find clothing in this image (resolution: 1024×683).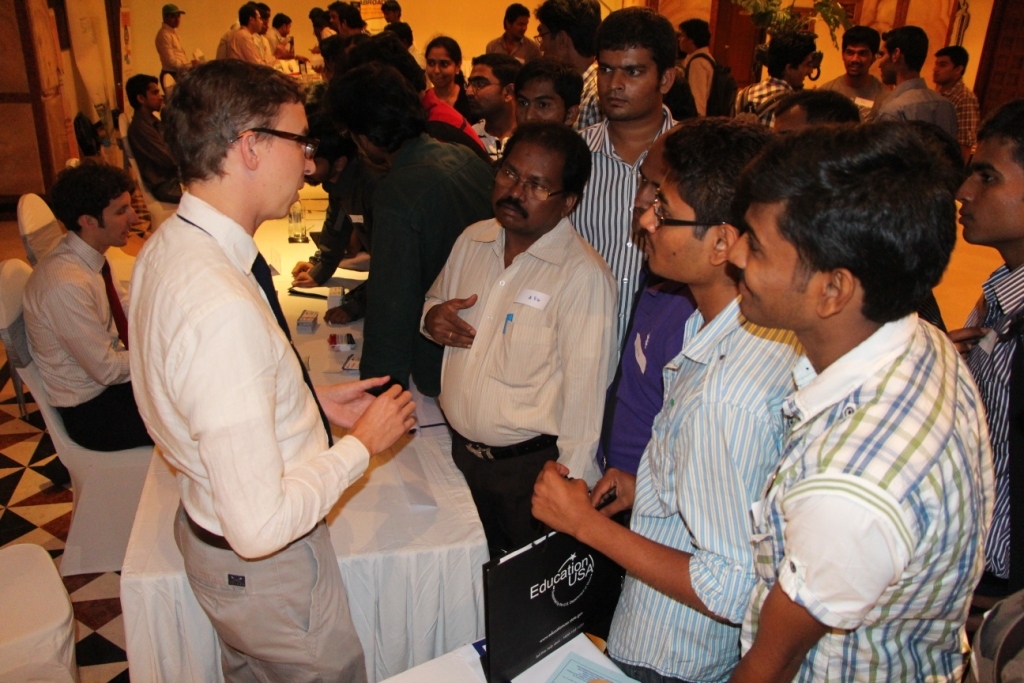
rect(737, 257, 982, 663).
